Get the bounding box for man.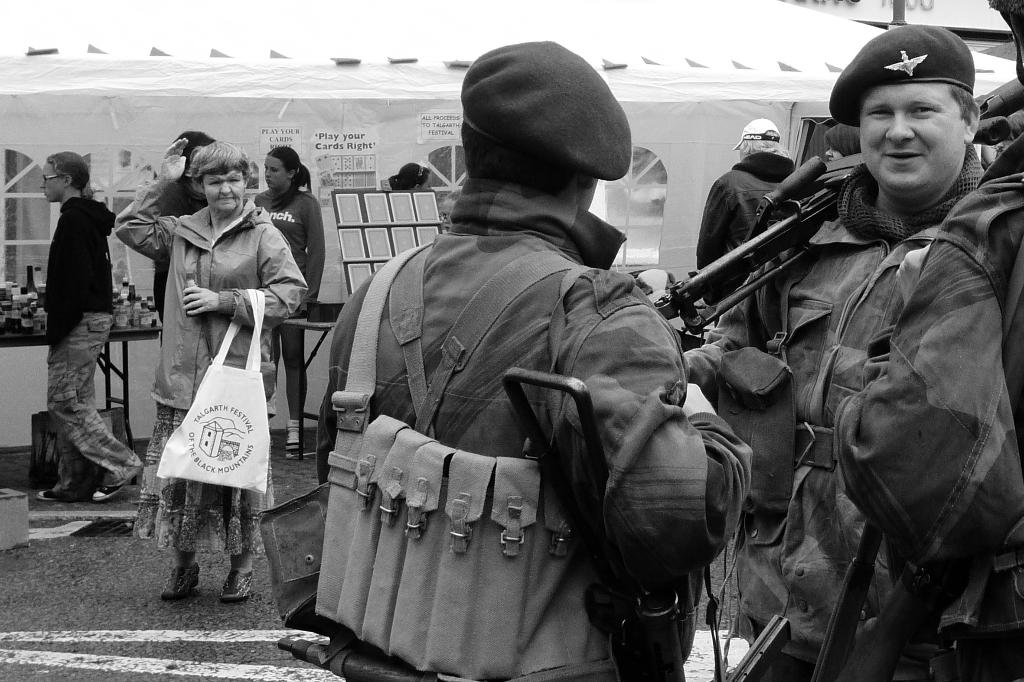
box(994, 116, 1023, 157).
